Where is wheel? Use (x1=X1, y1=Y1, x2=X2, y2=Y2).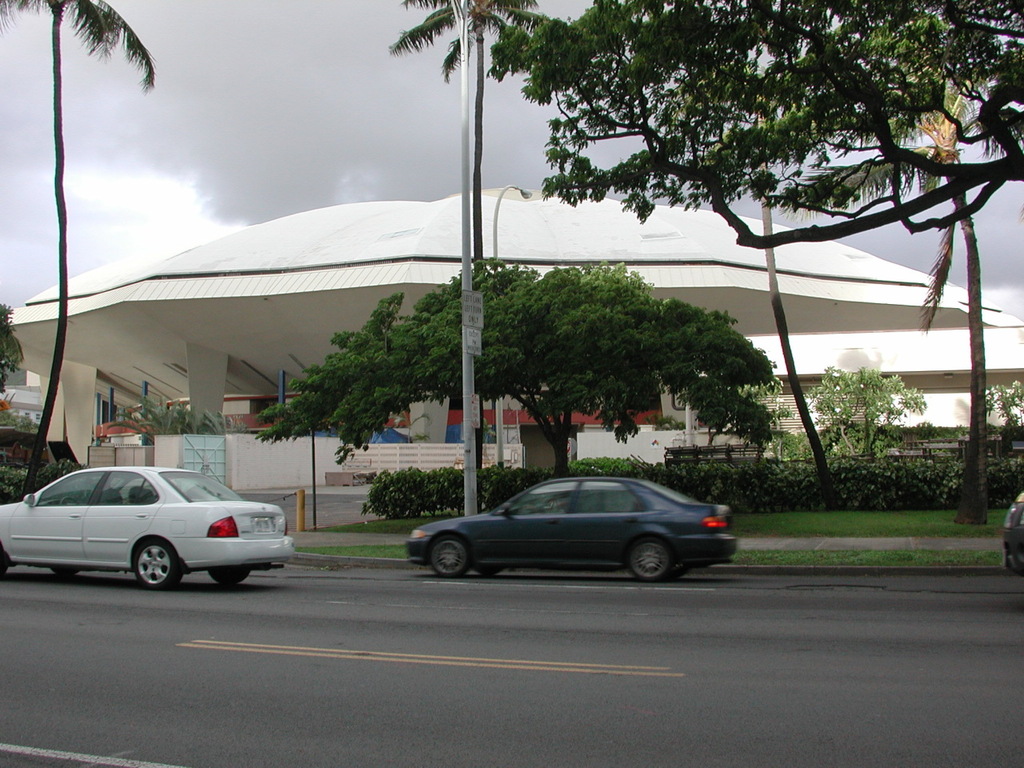
(x1=422, y1=534, x2=470, y2=580).
